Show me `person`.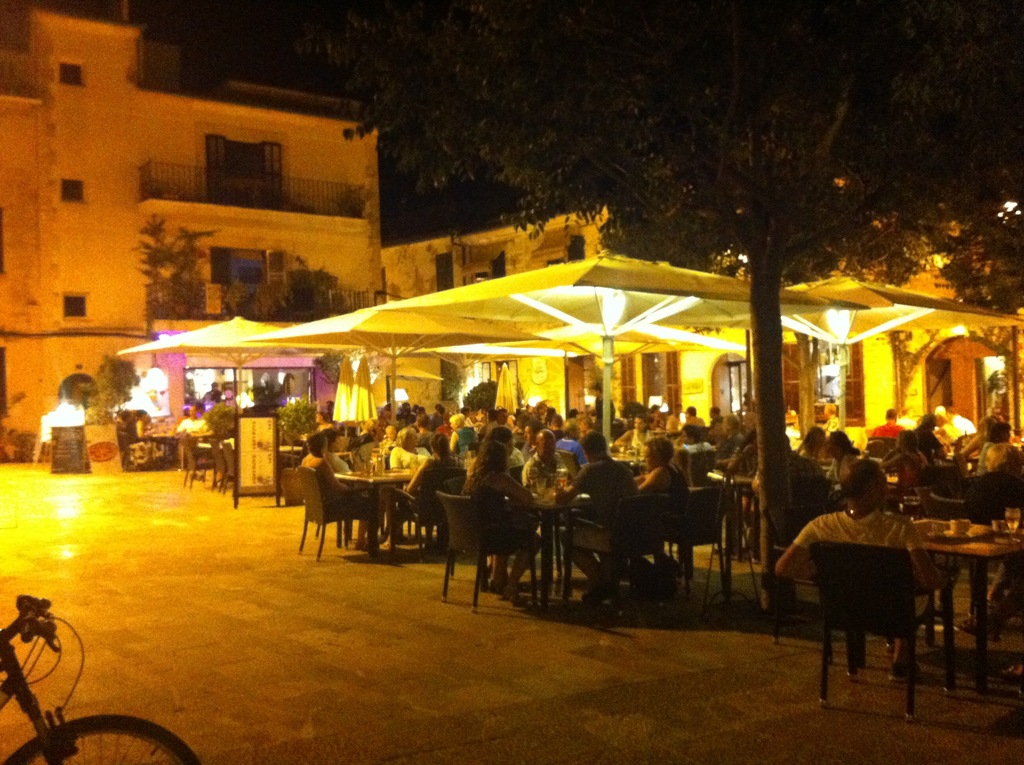
`person` is here: rect(961, 416, 998, 461).
